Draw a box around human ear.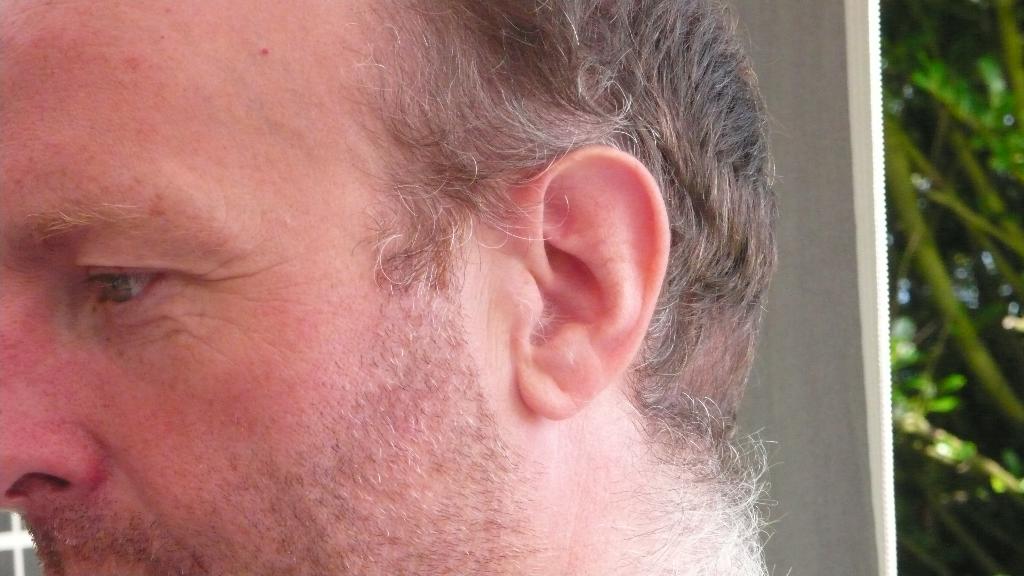
{"left": 513, "top": 150, "right": 666, "bottom": 420}.
